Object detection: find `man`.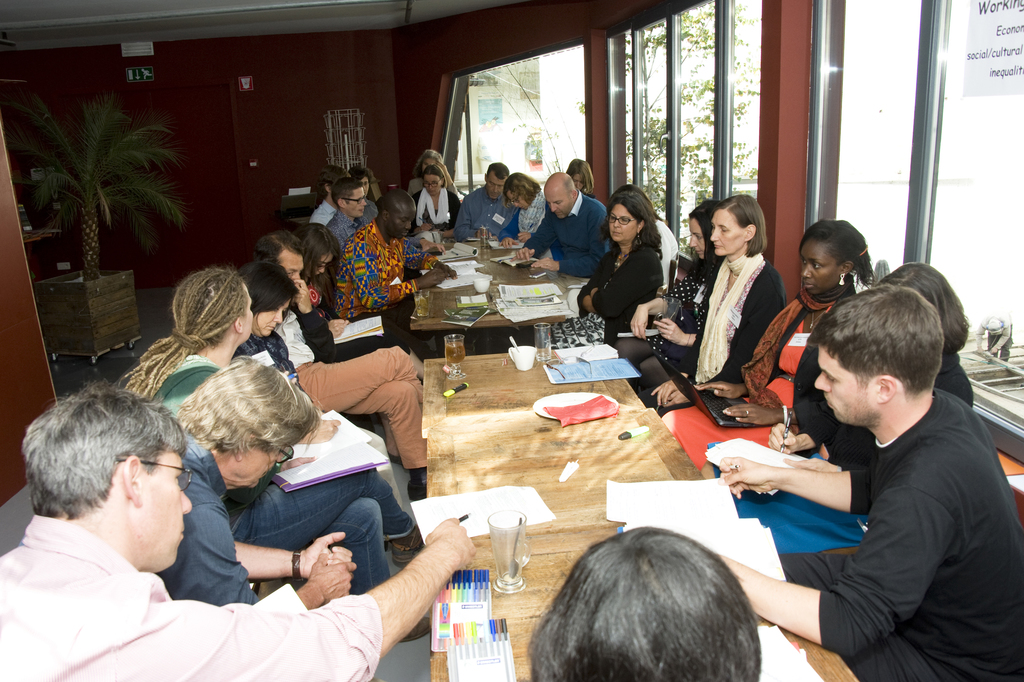
714 290 1023 681.
